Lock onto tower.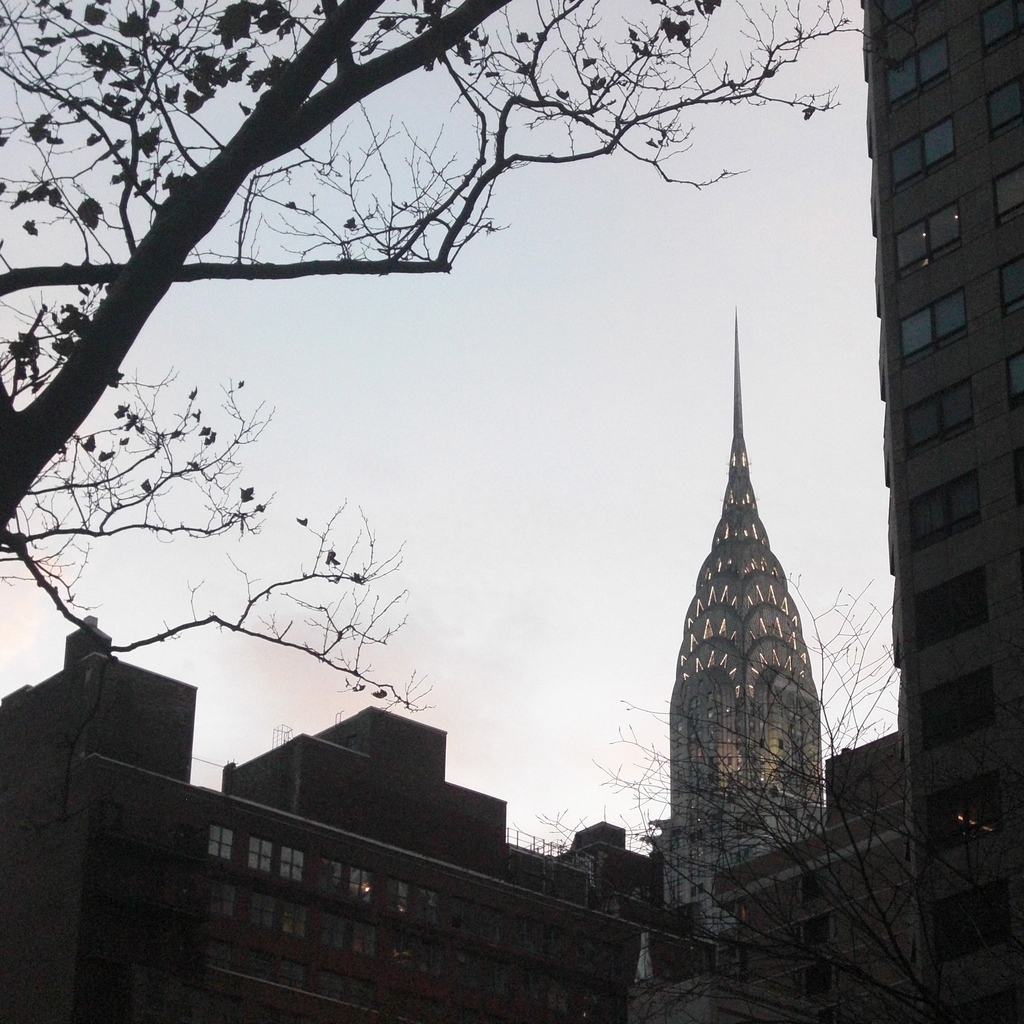
Locked: region(664, 308, 817, 892).
